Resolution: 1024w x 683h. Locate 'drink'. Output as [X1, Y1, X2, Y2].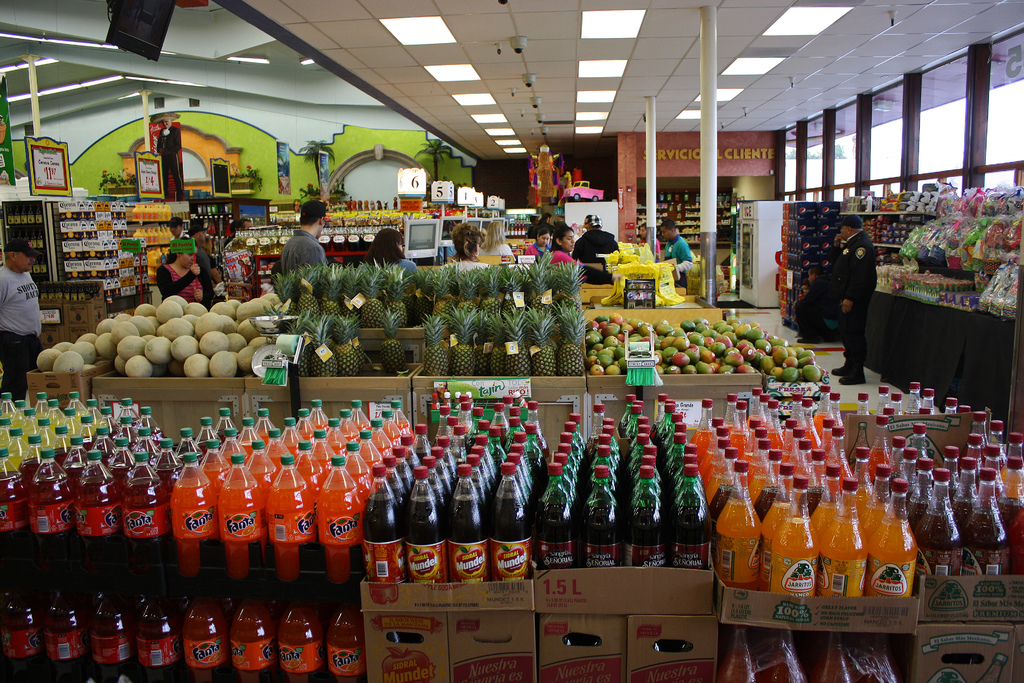
[951, 459, 973, 525].
